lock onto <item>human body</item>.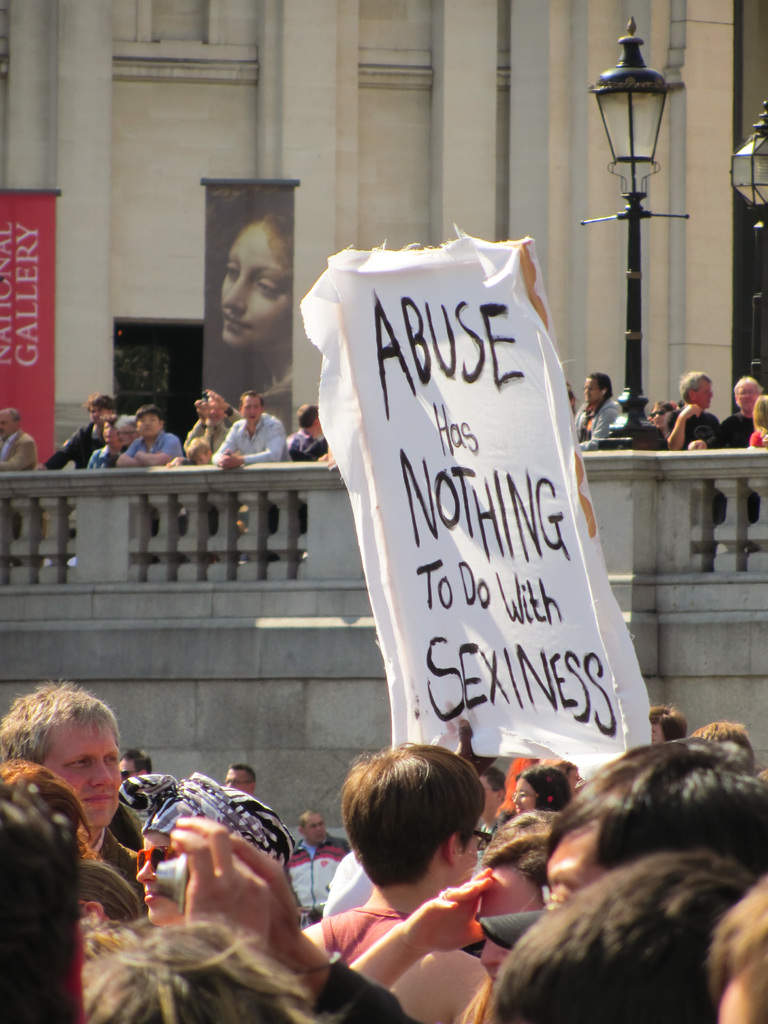
Locked: box=[646, 397, 676, 426].
